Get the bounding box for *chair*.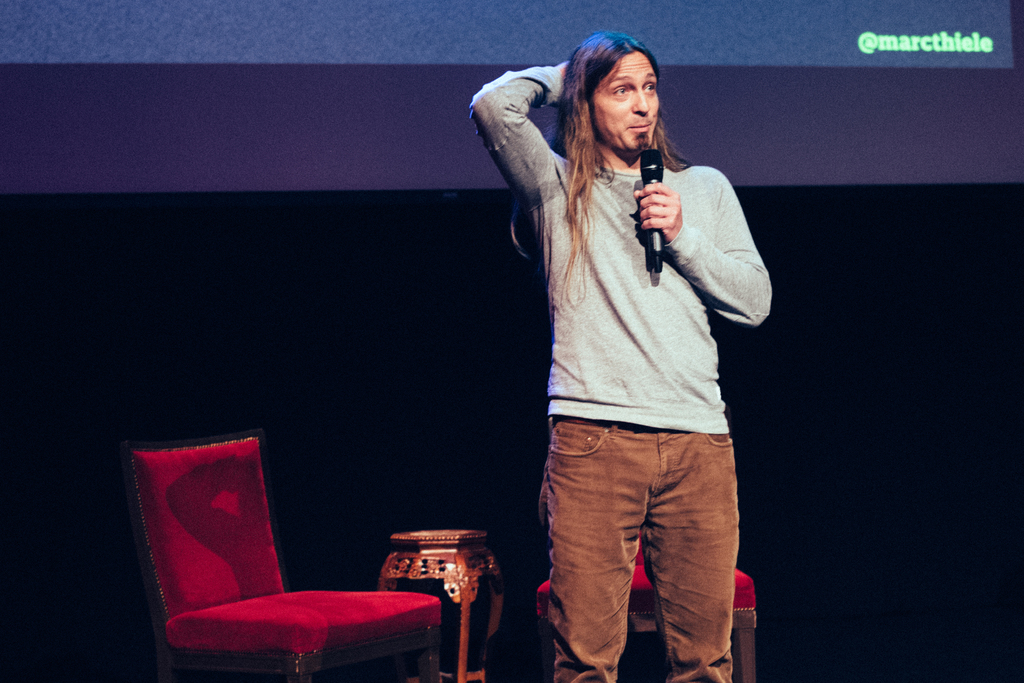
<region>115, 449, 432, 682</region>.
